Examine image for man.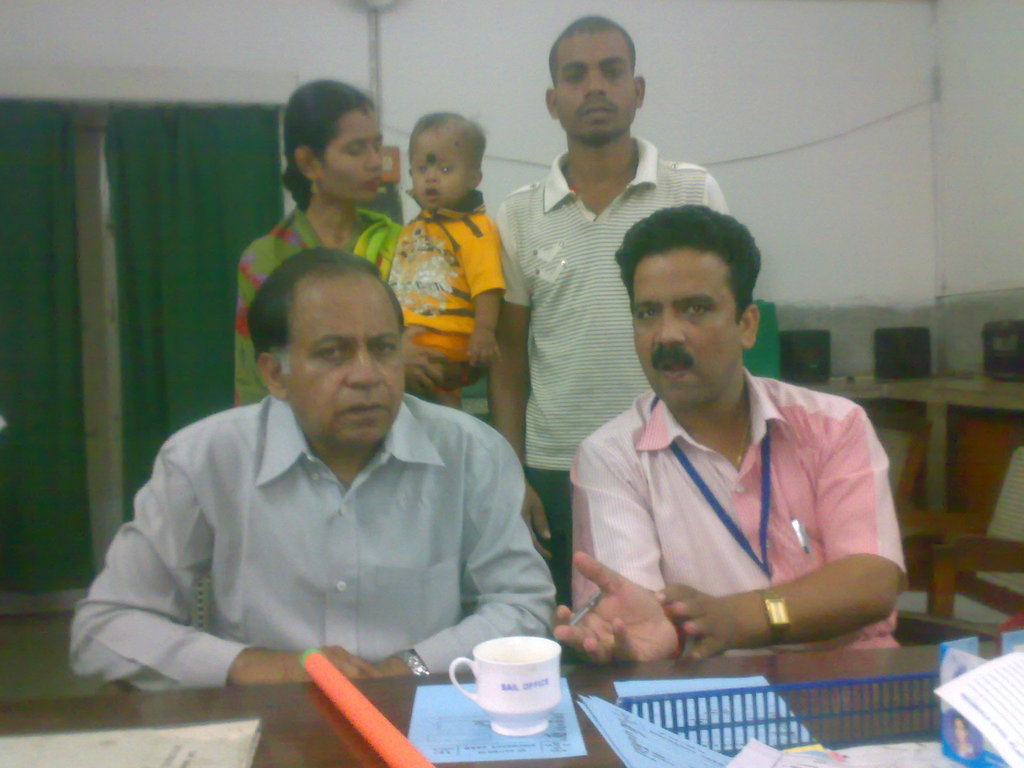
Examination result: <region>490, 13, 737, 561</region>.
